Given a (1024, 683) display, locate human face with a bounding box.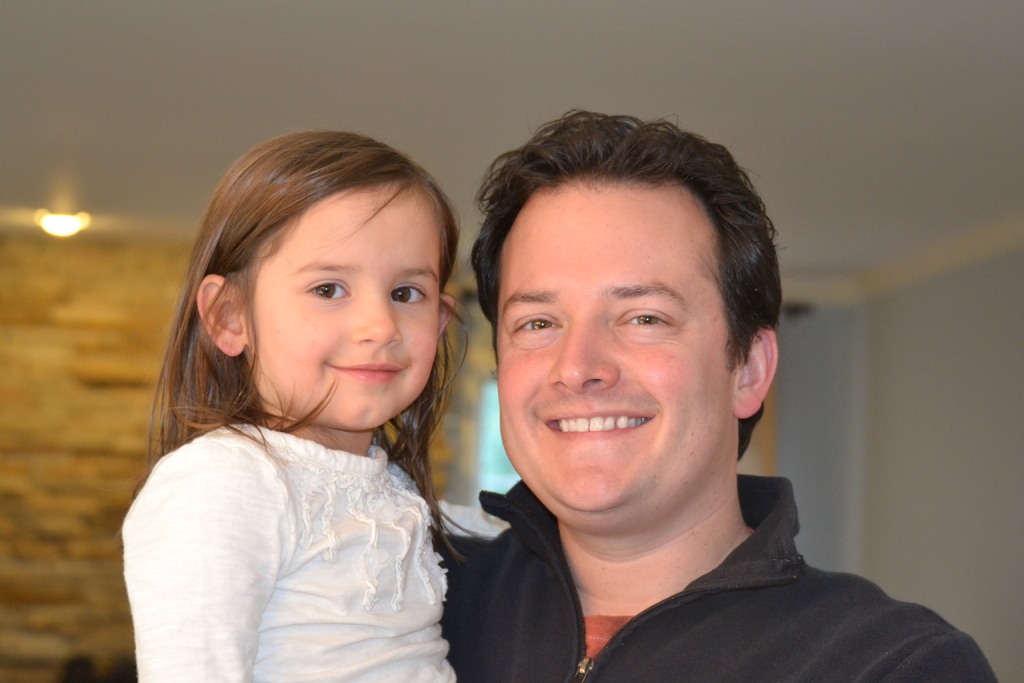
Located: [246, 178, 440, 431].
